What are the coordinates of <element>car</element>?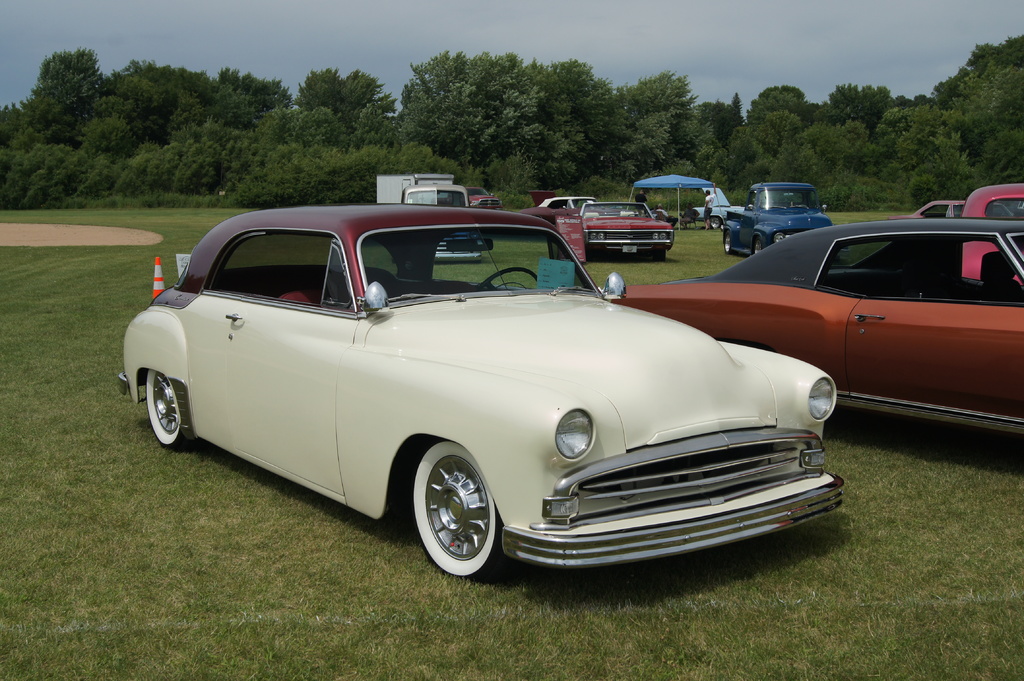
(614, 218, 1023, 438).
